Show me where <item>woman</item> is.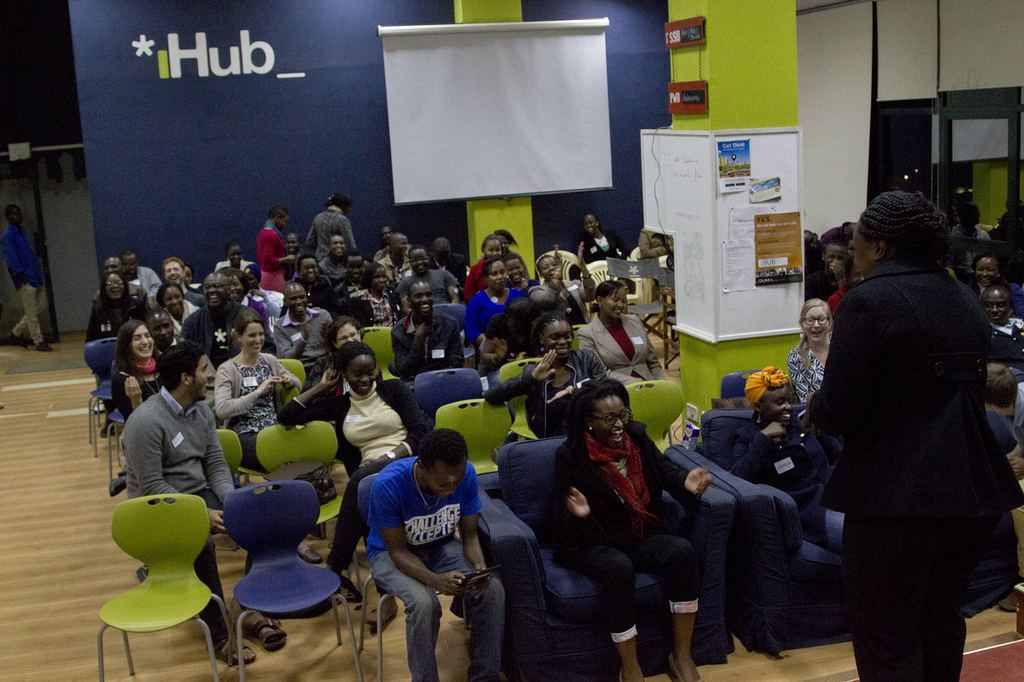
<item>woman</item> is at [left=110, top=321, right=166, bottom=418].
